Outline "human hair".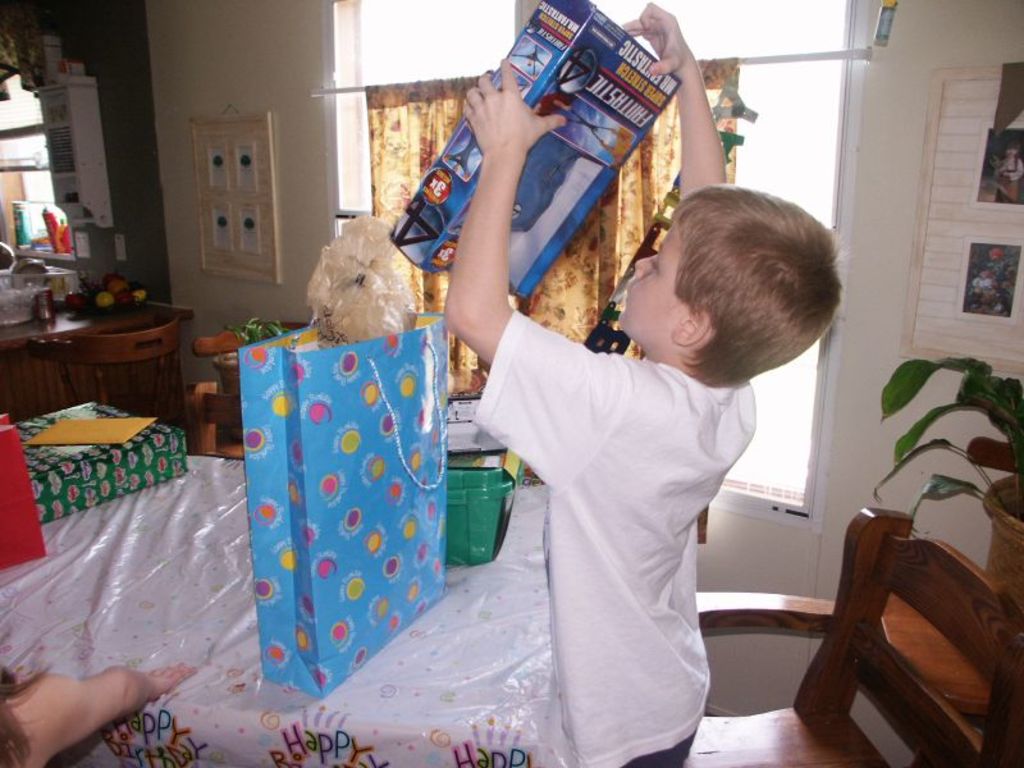
Outline: [620,186,837,396].
